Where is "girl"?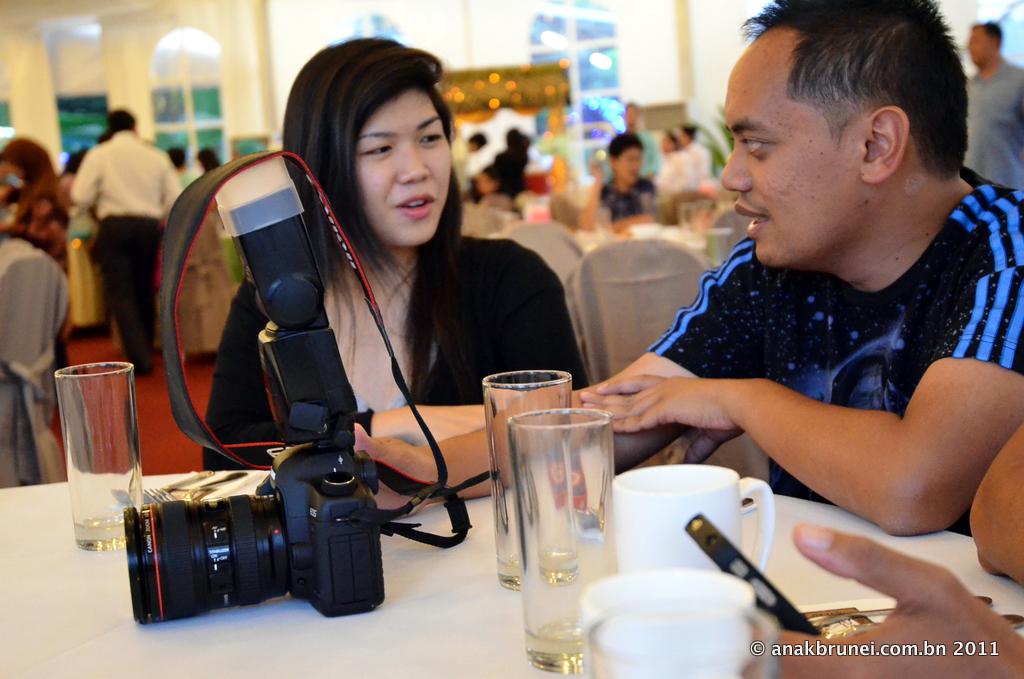
rect(199, 42, 584, 469).
